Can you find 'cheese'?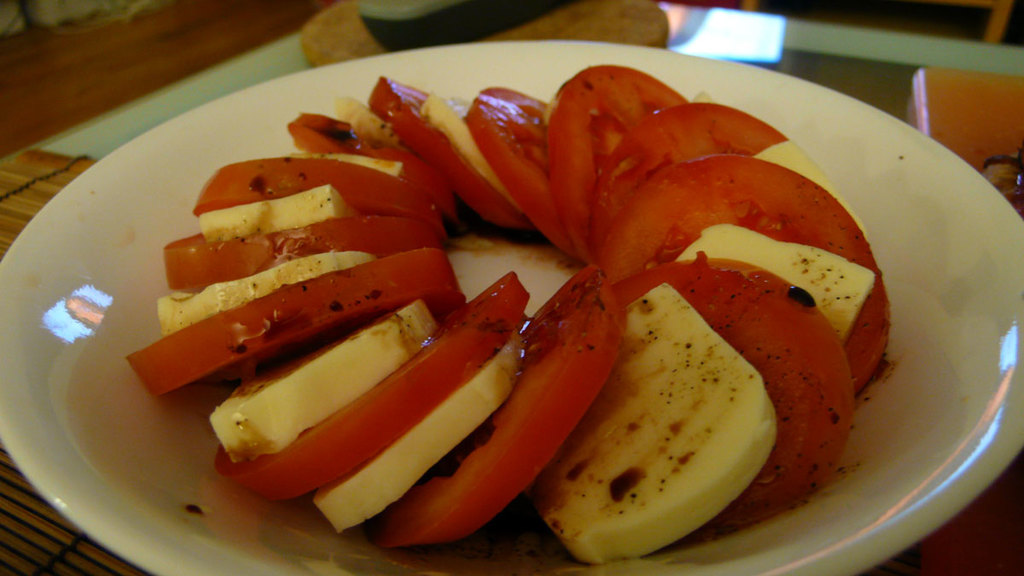
Yes, bounding box: [x1=525, y1=276, x2=784, y2=567].
